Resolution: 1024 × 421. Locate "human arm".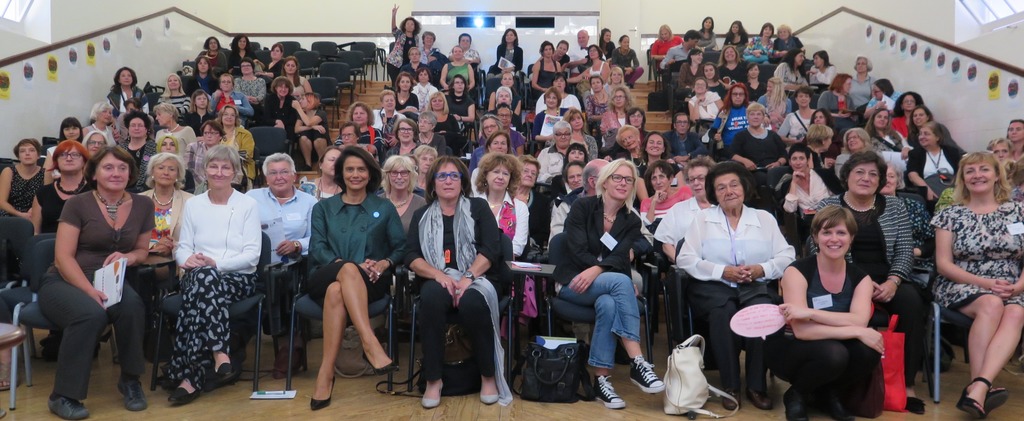
locate(292, 101, 325, 126).
